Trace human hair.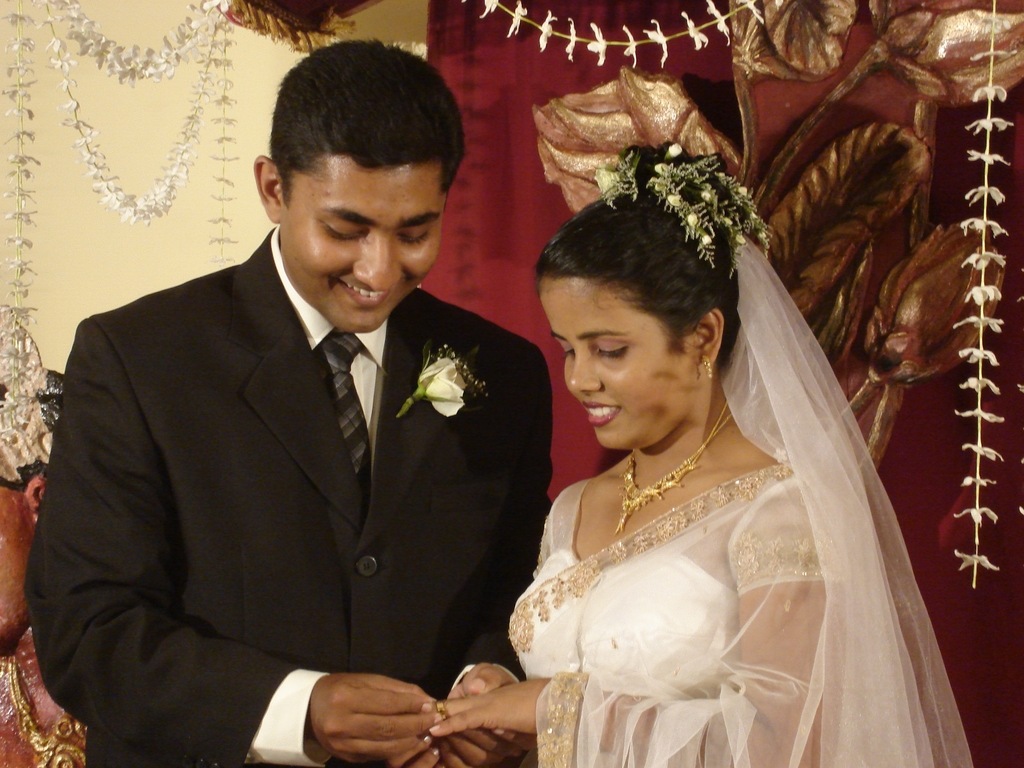
Traced to crop(534, 143, 739, 373).
